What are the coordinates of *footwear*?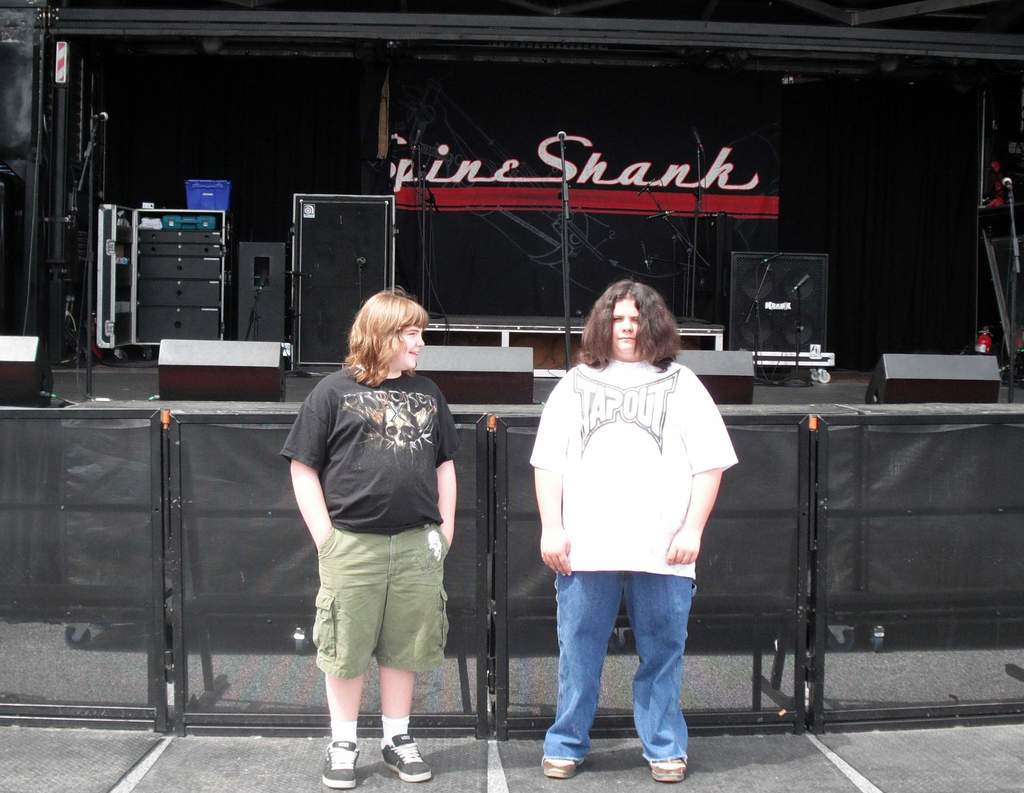
[left=543, top=760, right=576, bottom=778].
